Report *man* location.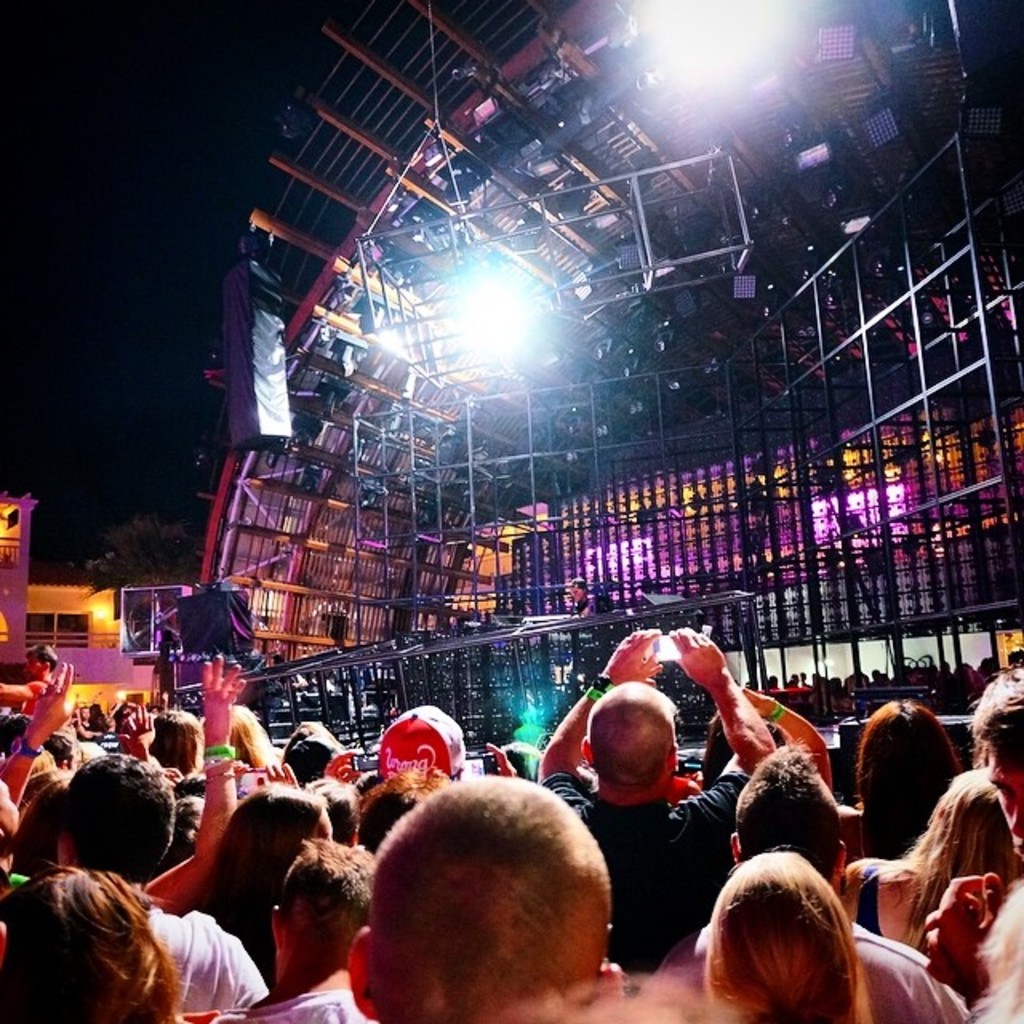
Report: <bbox>221, 834, 390, 1022</bbox>.
